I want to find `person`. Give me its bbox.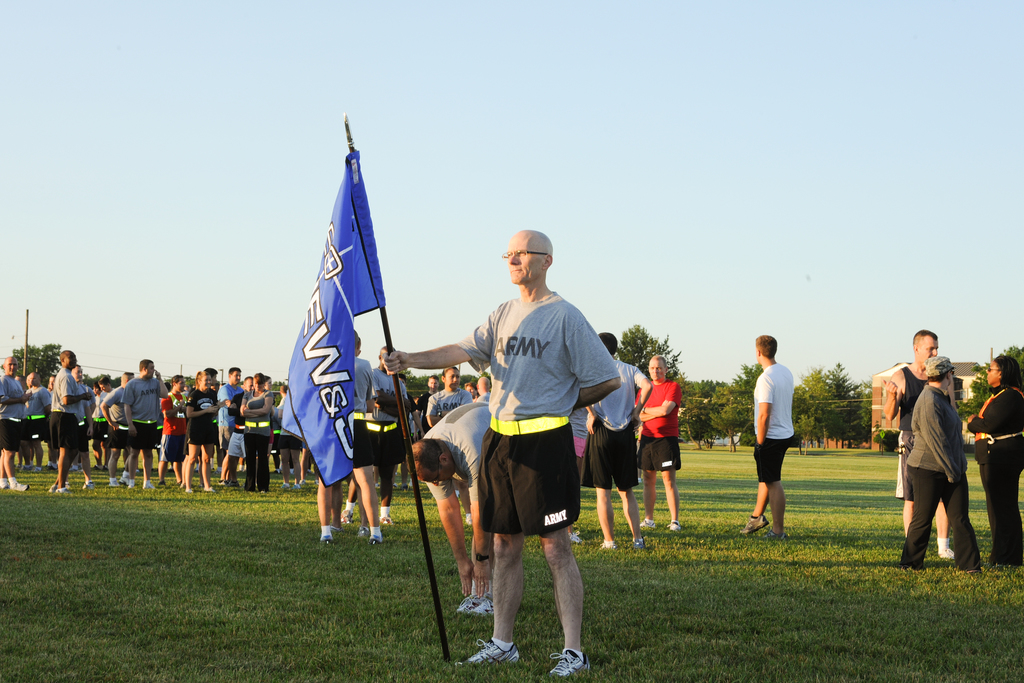
(x1=187, y1=371, x2=228, y2=493).
